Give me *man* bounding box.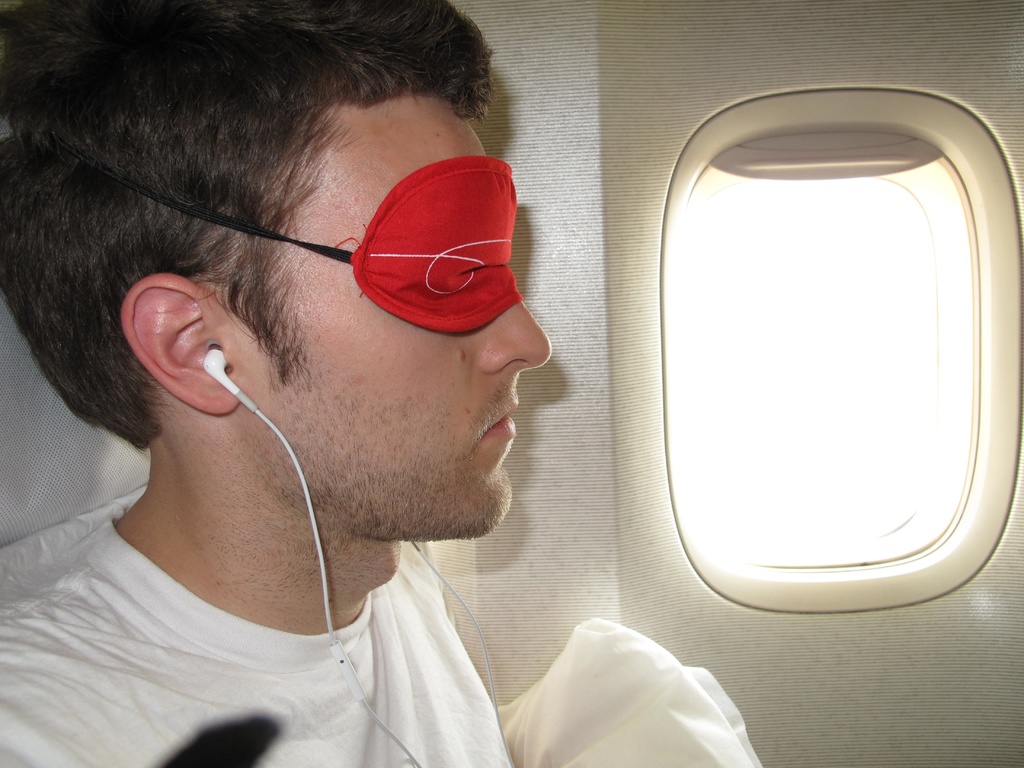
bbox=[0, 0, 669, 767].
